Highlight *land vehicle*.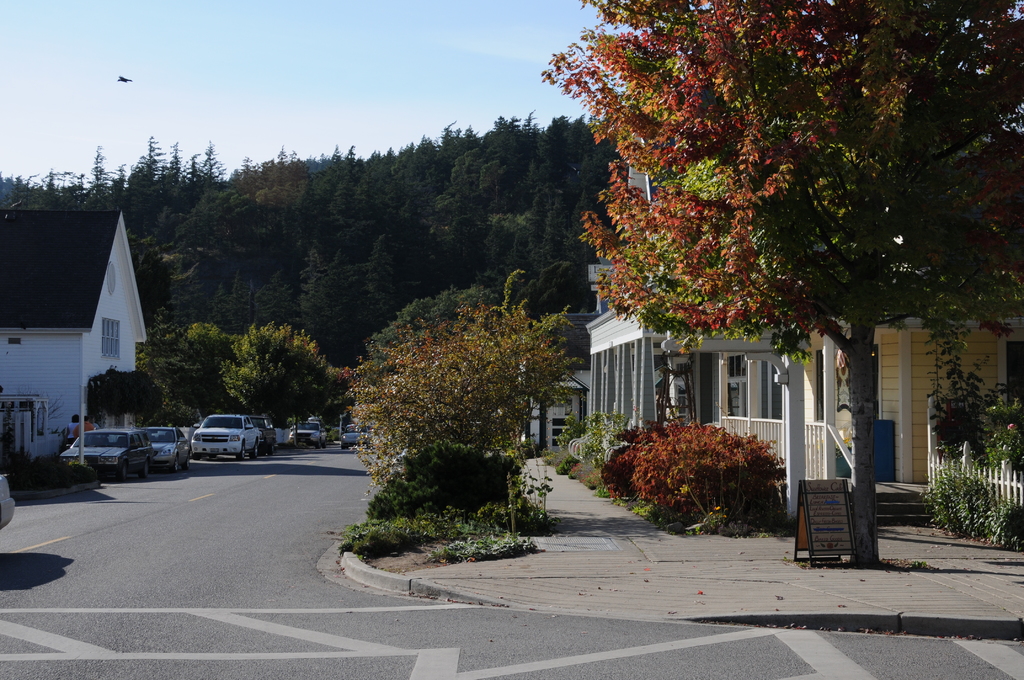
Highlighted region: [139,428,194,473].
